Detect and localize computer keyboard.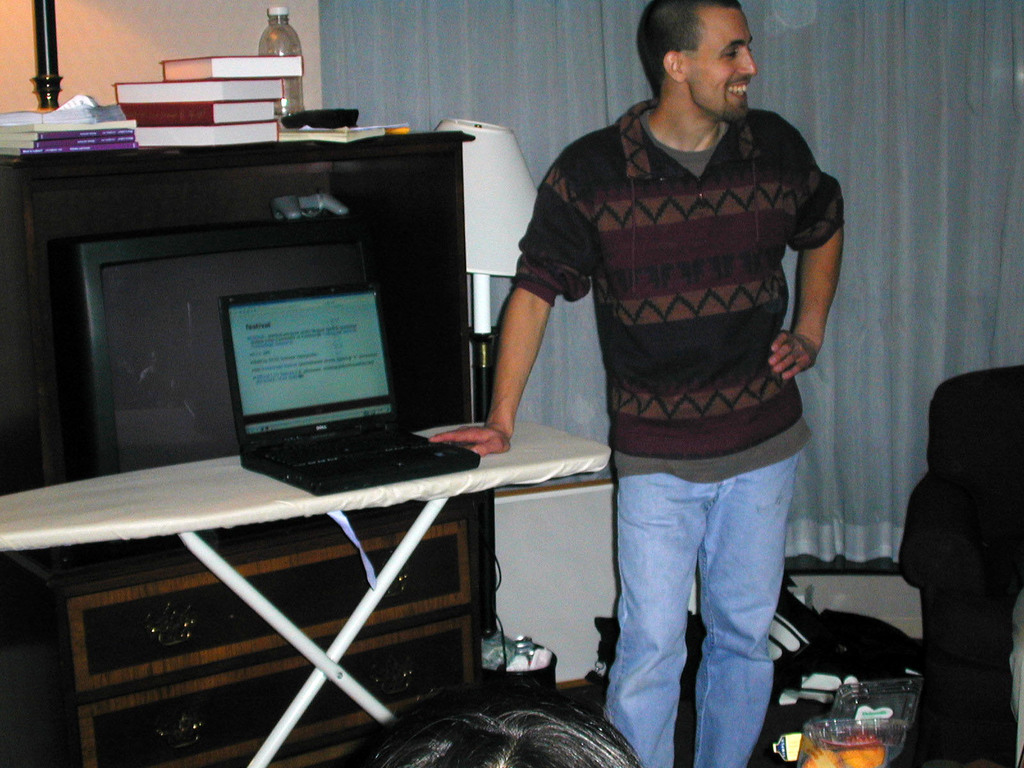
Localized at bbox=[257, 426, 443, 474].
